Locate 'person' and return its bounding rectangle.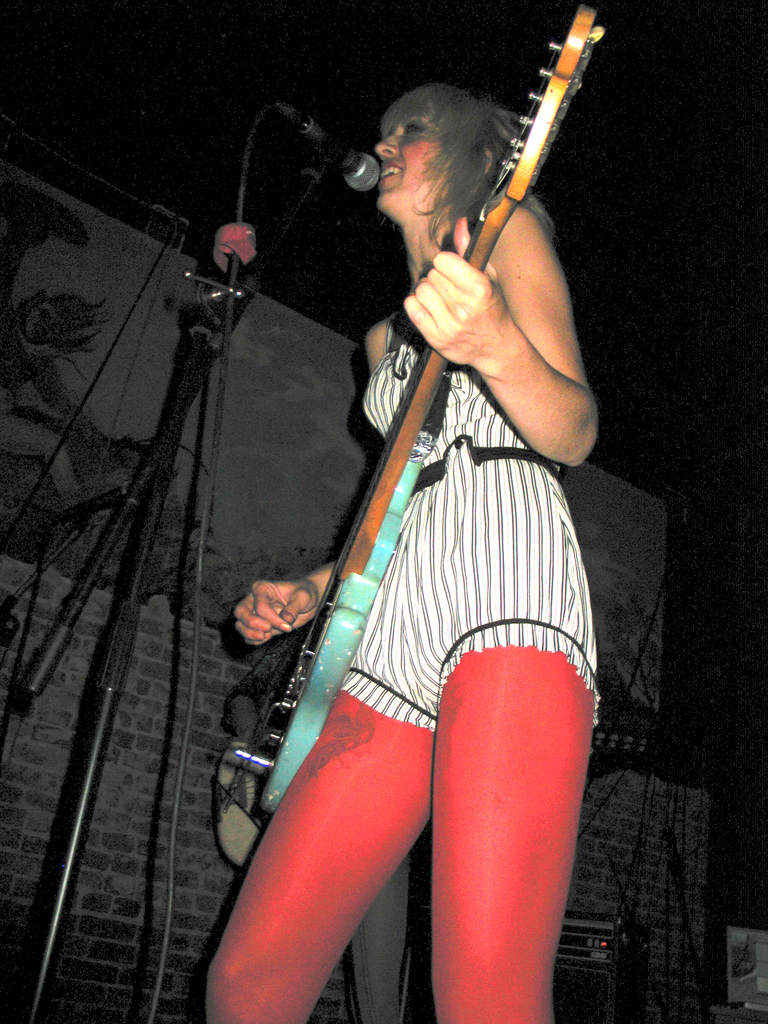
bbox=(225, 0, 604, 1023).
